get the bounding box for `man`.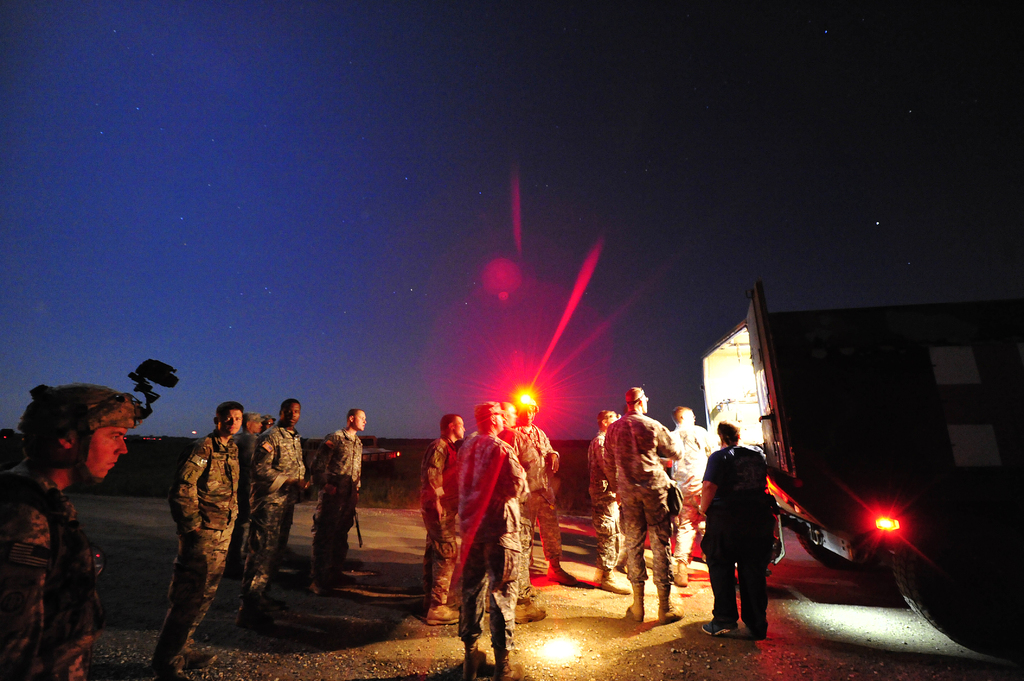
(x1=669, y1=406, x2=719, y2=589).
